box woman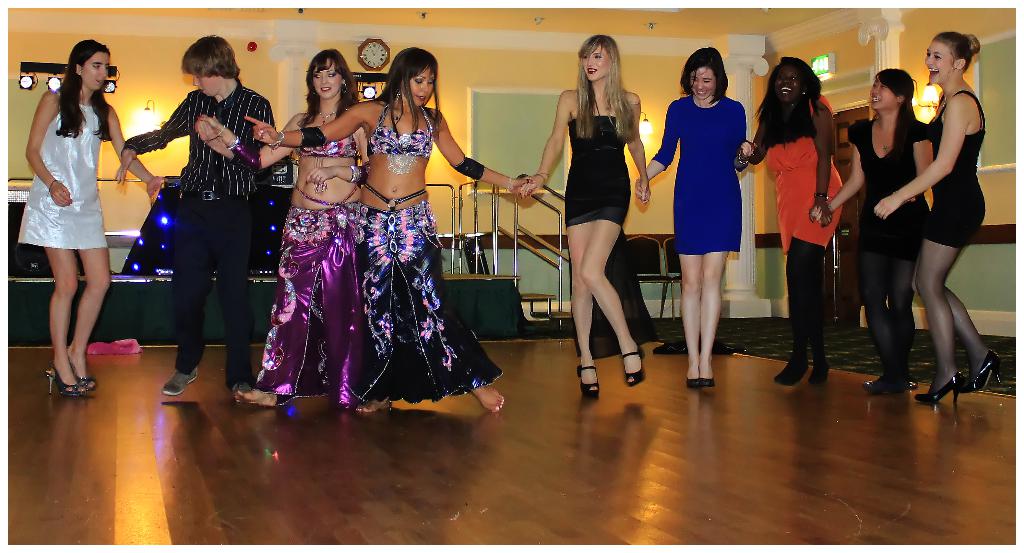
(633,42,757,387)
